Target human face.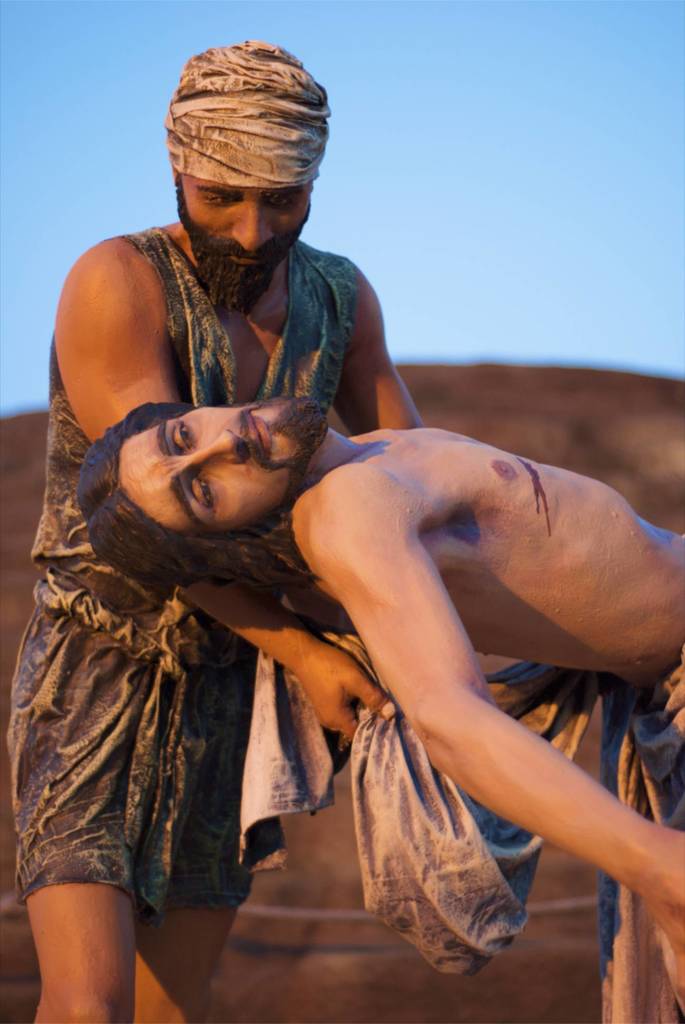
Target region: region(125, 394, 328, 531).
